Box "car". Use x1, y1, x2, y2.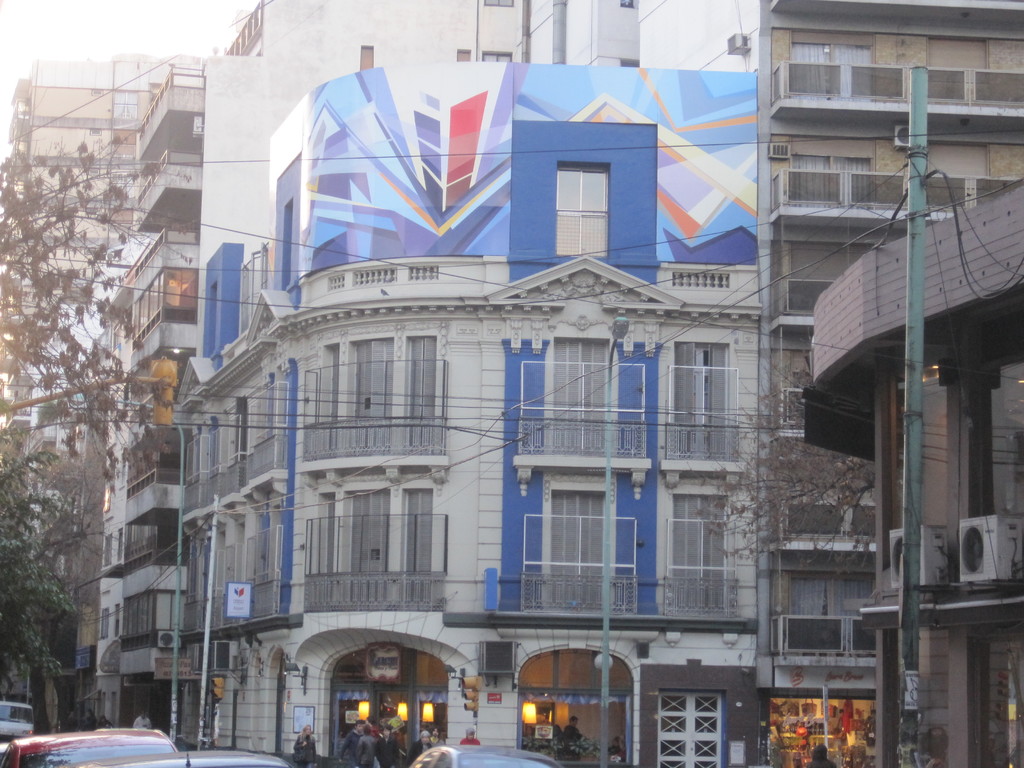
74, 737, 292, 767.
